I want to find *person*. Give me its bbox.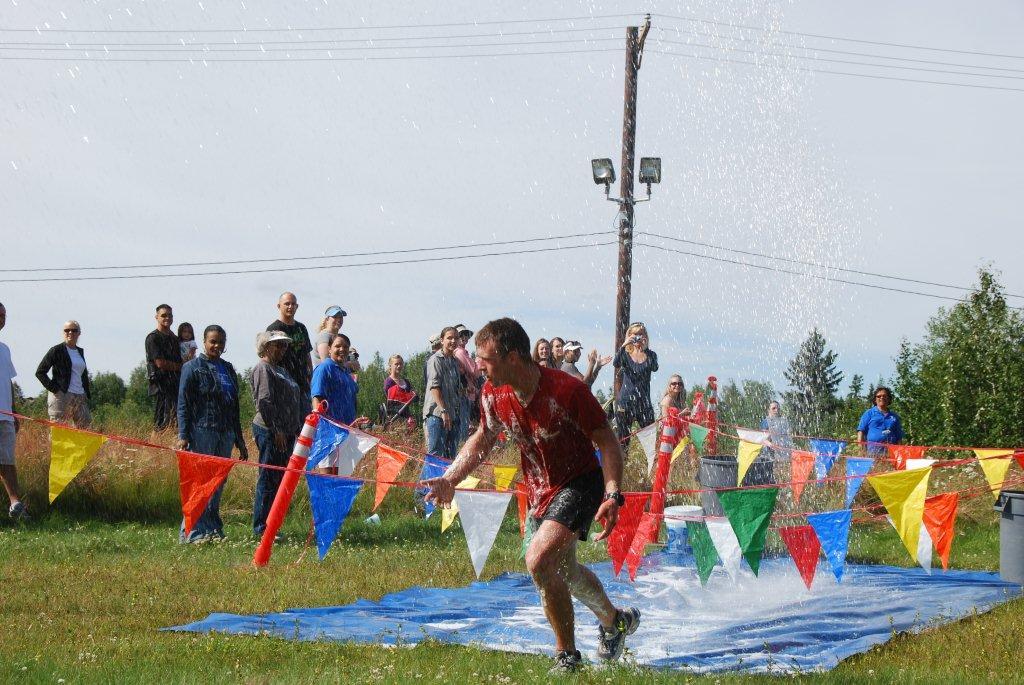
l=253, t=326, r=303, b=545.
